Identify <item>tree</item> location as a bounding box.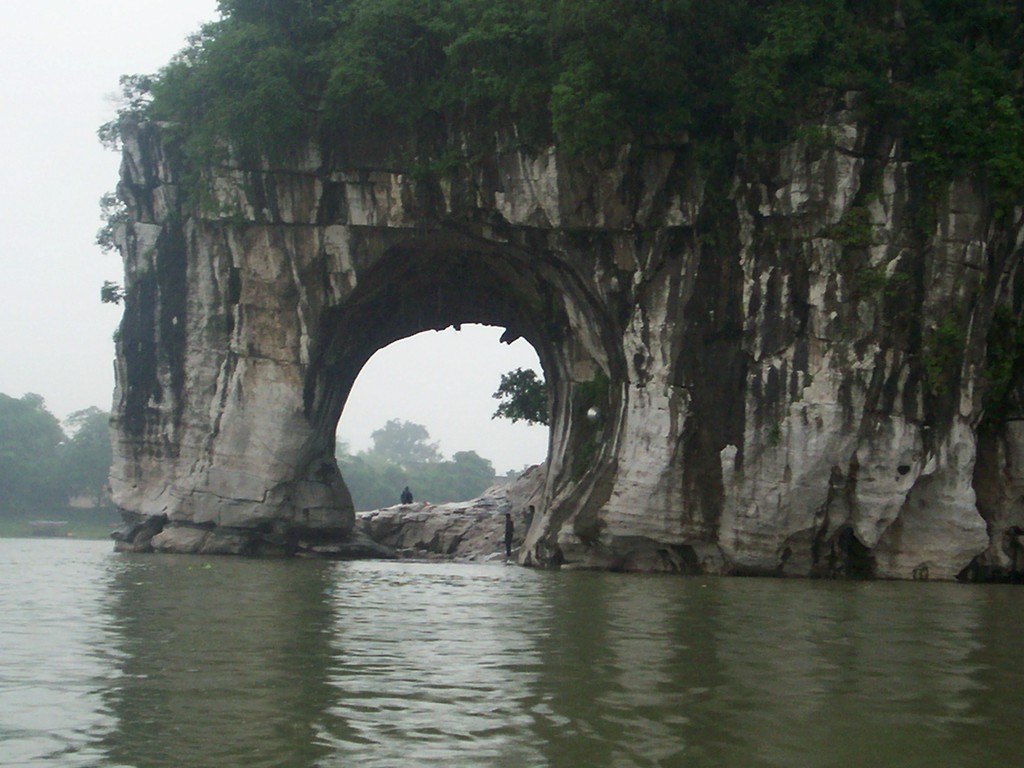
<bbox>67, 399, 113, 523</bbox>.
